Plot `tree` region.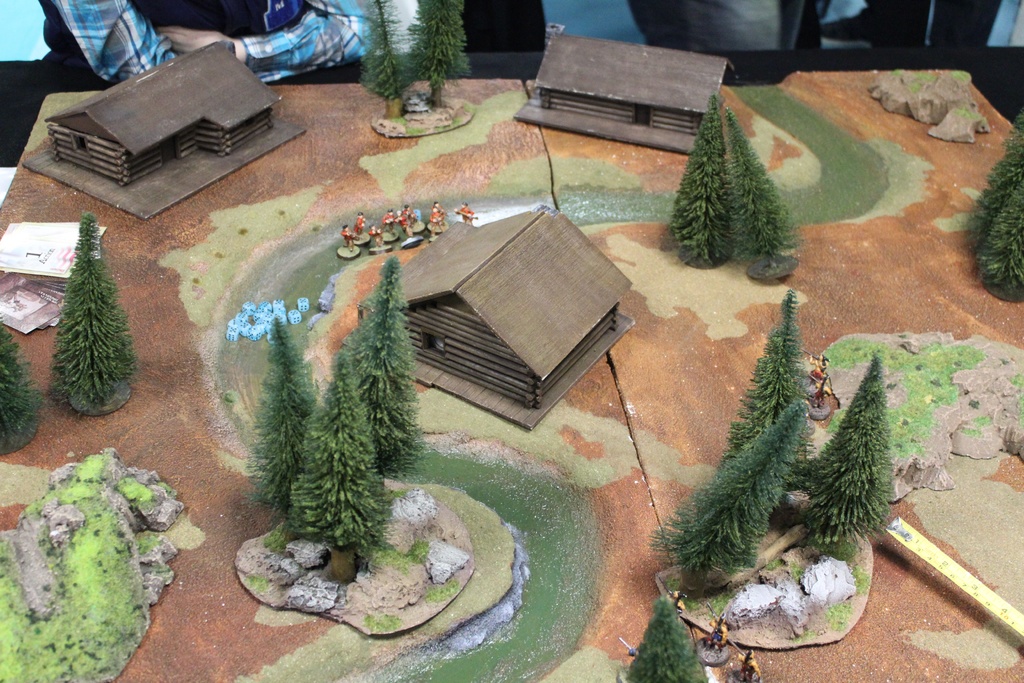
Plotted at <box>292,365,390,549</box>.
